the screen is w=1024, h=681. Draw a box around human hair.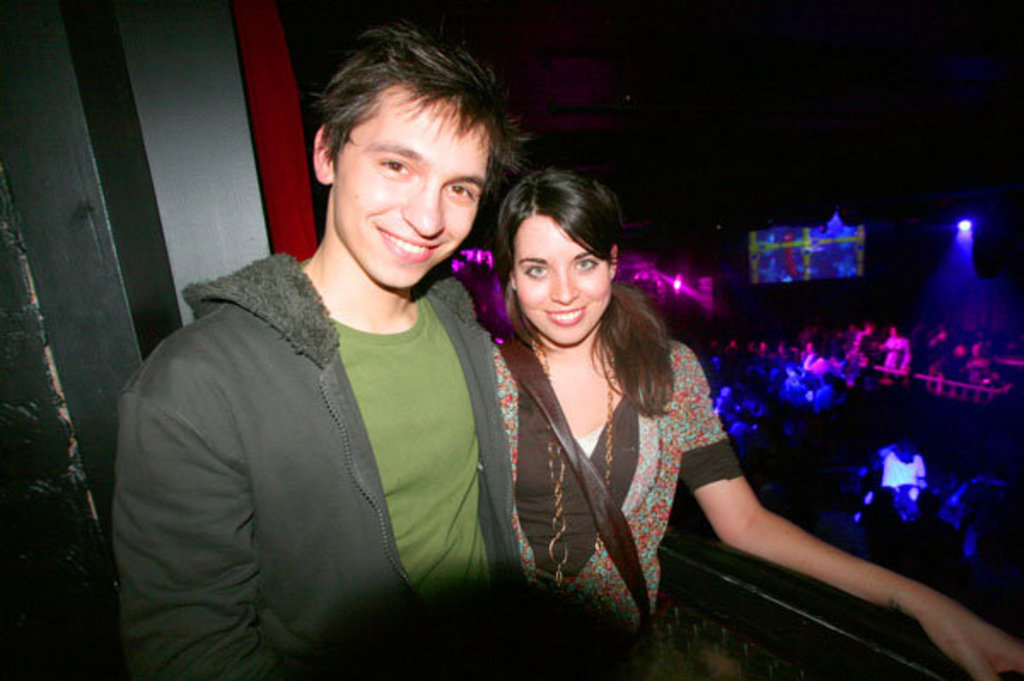
left=307, top=14, right=532, bottom=181.
